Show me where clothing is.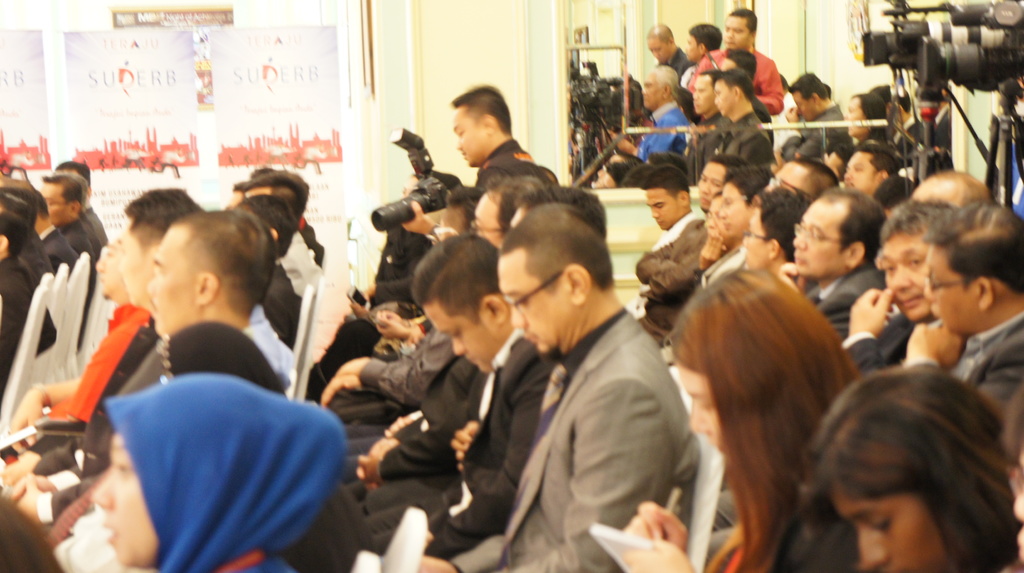
clothing is at detection(689, 44, 784, 122).
